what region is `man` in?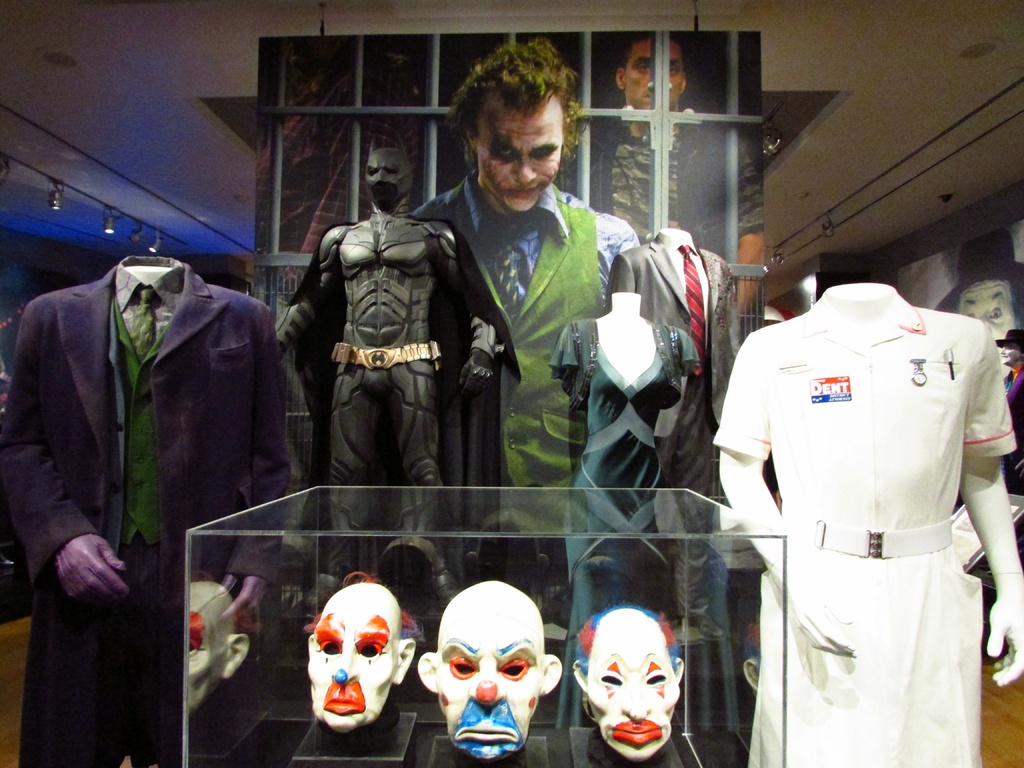
[408,38,648,536].
